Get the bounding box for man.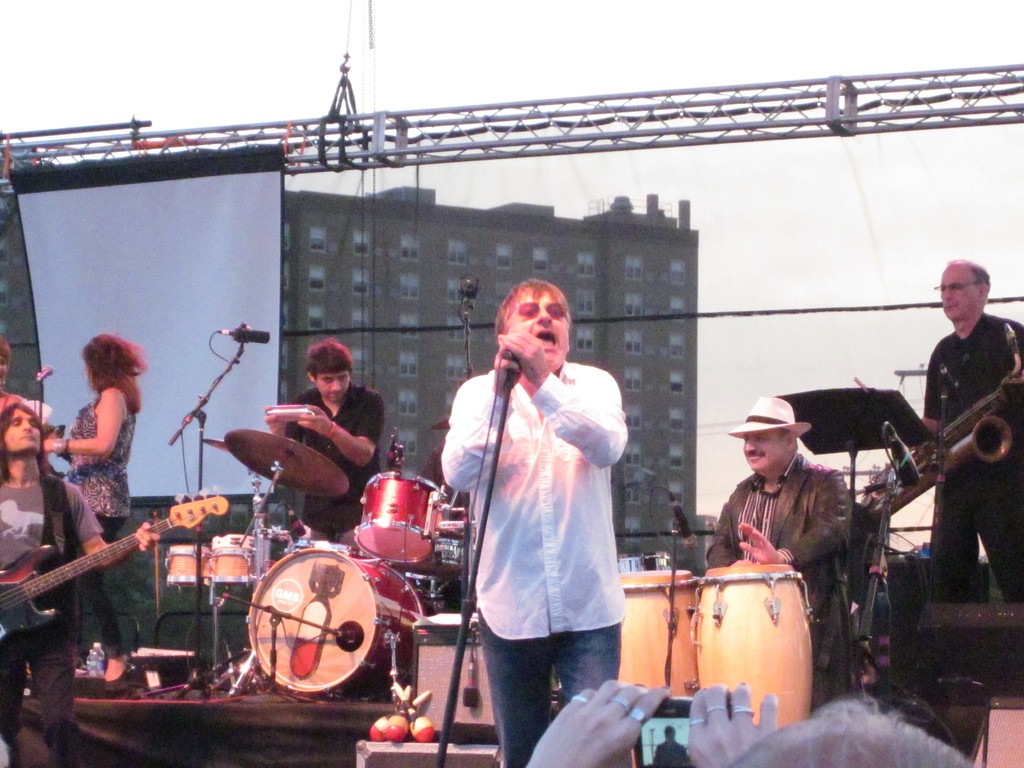
box(262, 333, 392, 554).
